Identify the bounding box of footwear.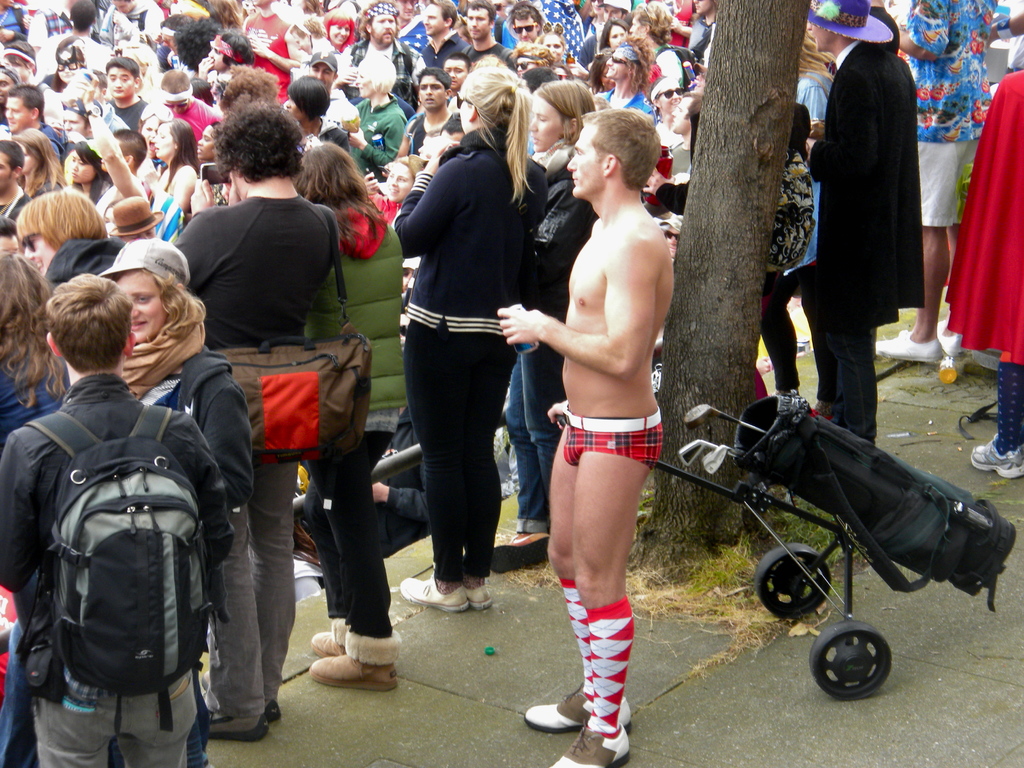
[972,436,1023,474].
